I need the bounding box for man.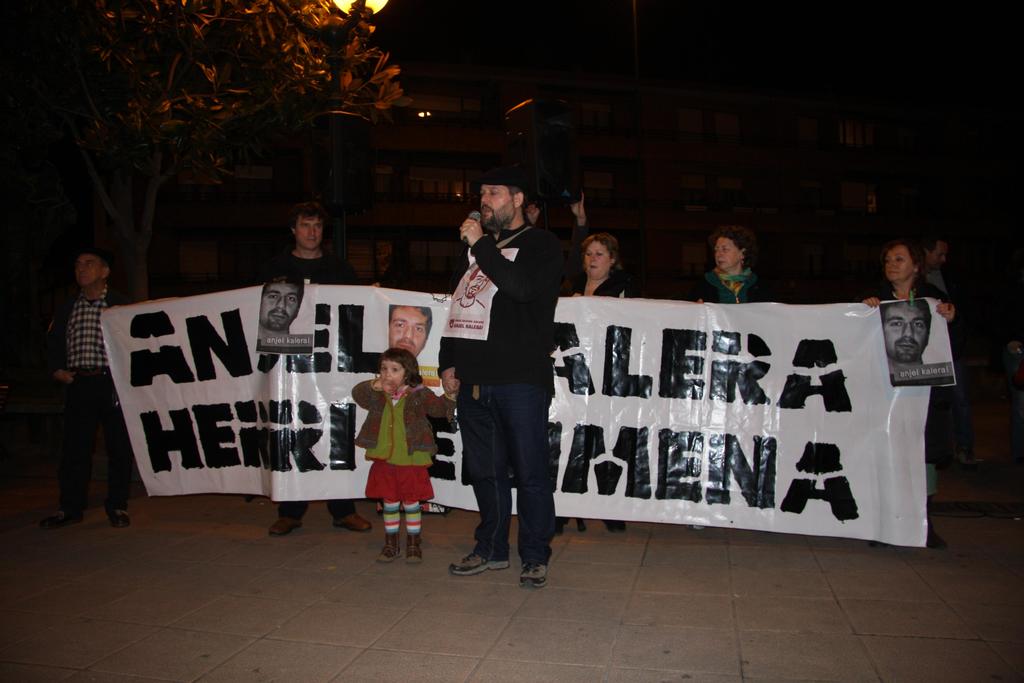
Here it is: [x1=388, y1=306, x2=431, y2=358].
